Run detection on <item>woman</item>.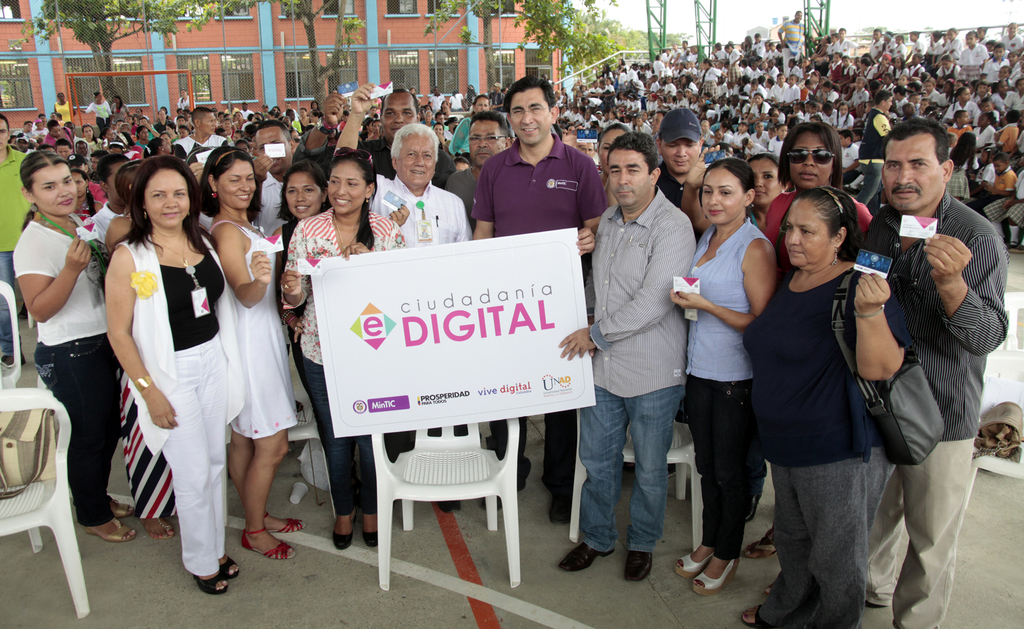
Result: [79, 90, 111, 138].
